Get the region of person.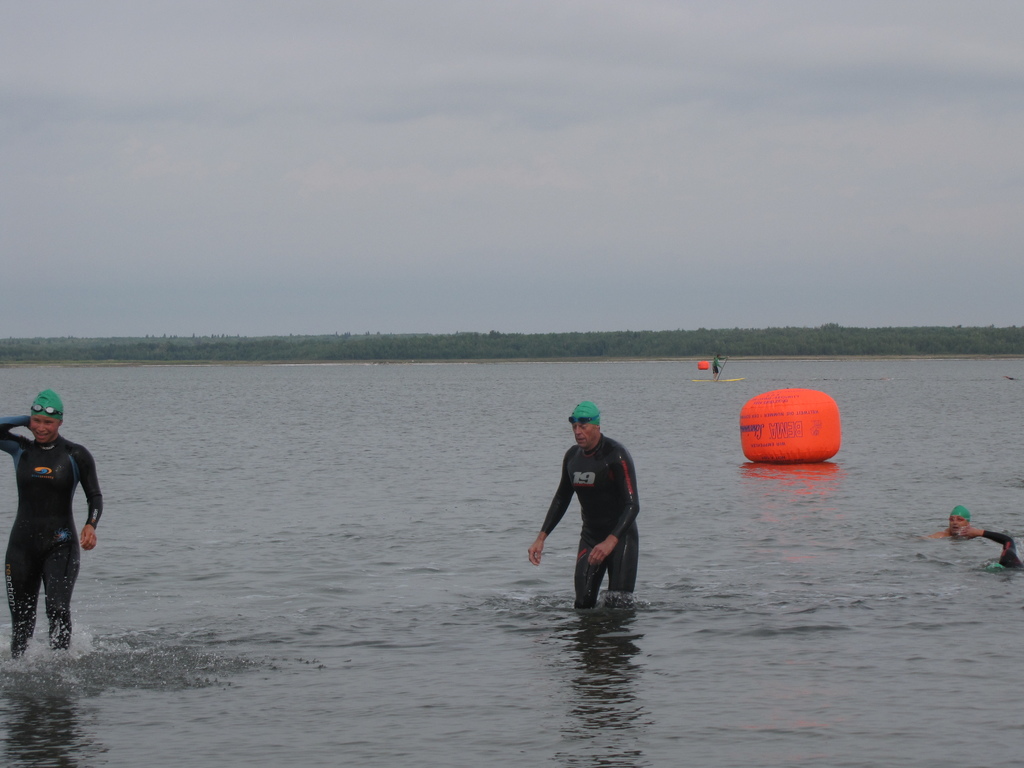
[0, 389, 104, 662].
